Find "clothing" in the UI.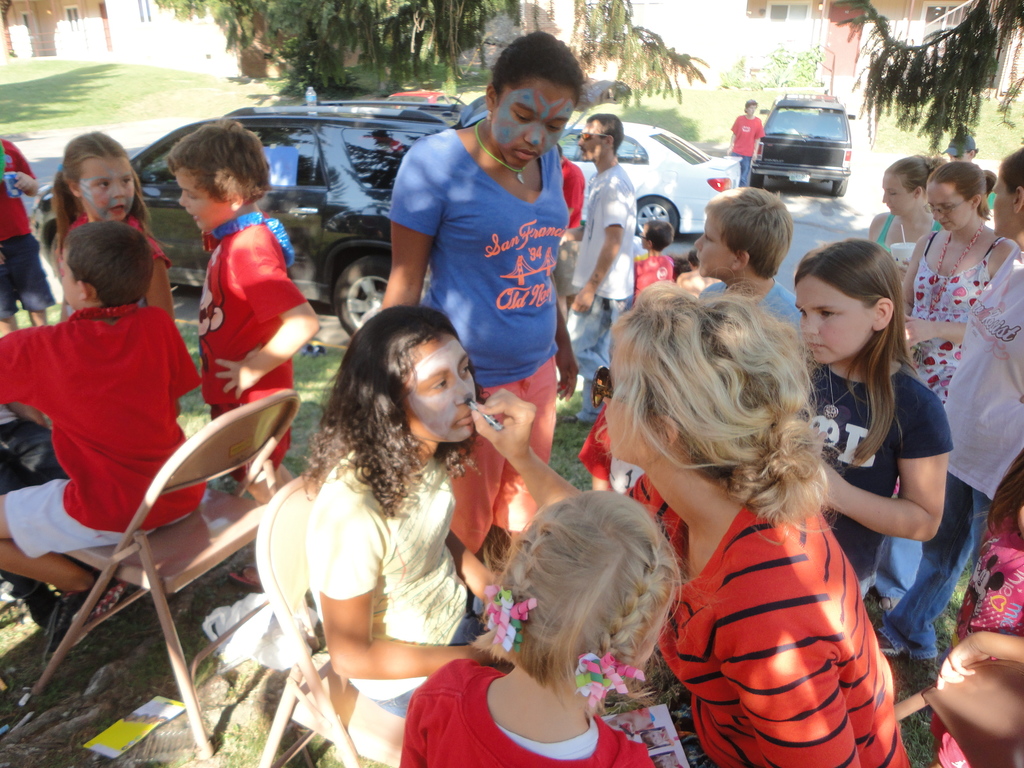
UI element at bbox(785, 365, 947, 608).
